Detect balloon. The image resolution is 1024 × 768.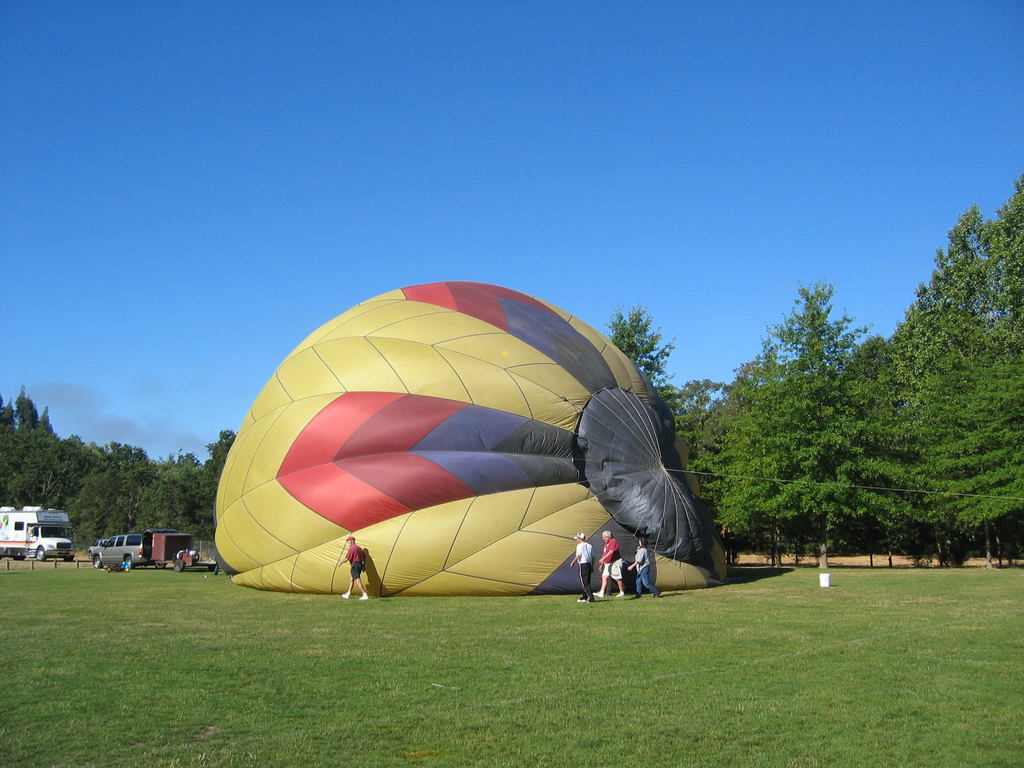
x1=214 y1=282 x2=725 y2=598.
